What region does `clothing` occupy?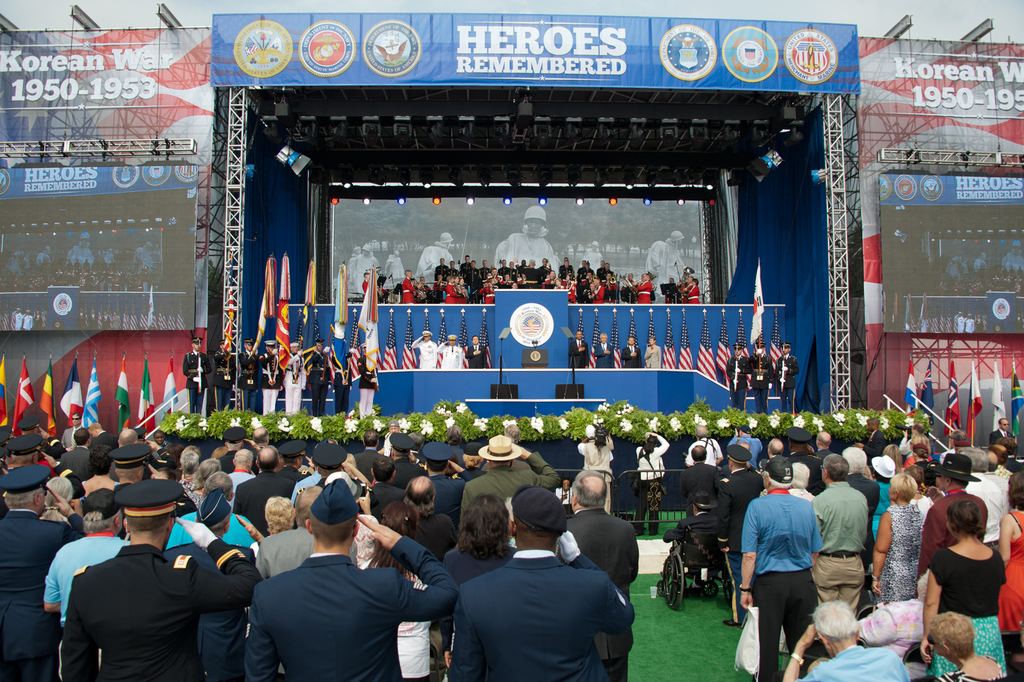
{"x1": 499, "y1": 267, "x2": 509, "y2": 278}.
